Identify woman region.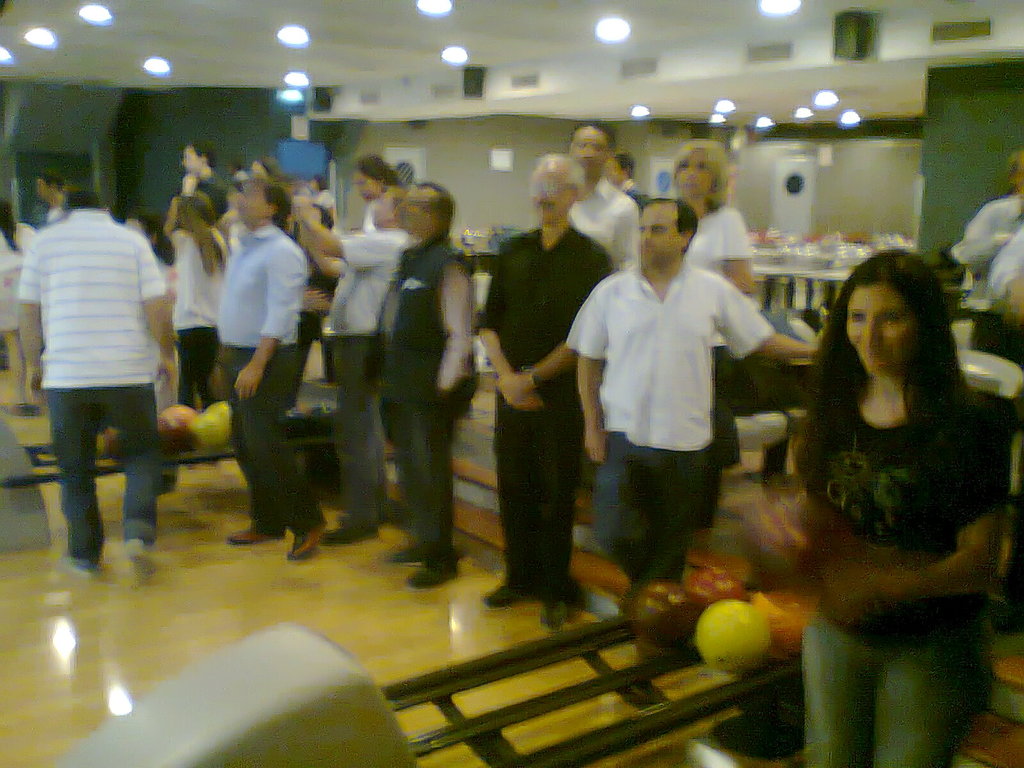
Region: BBox(351, 150, 401, 230).
